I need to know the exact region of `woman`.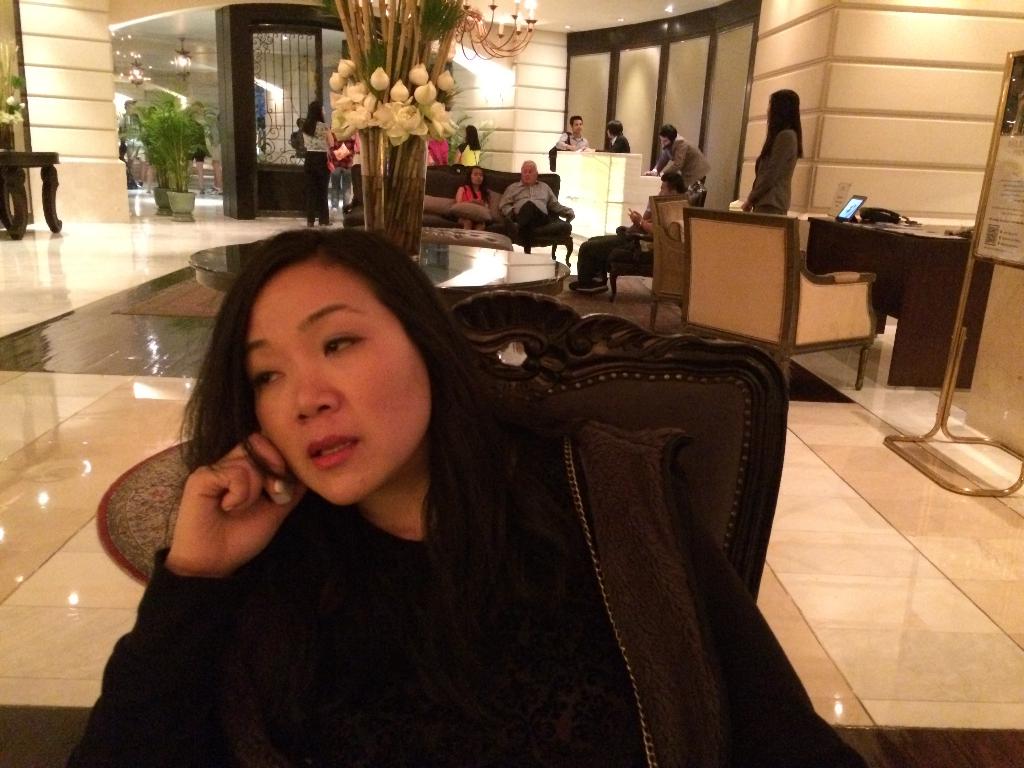
Region: 102 220 568 767.
